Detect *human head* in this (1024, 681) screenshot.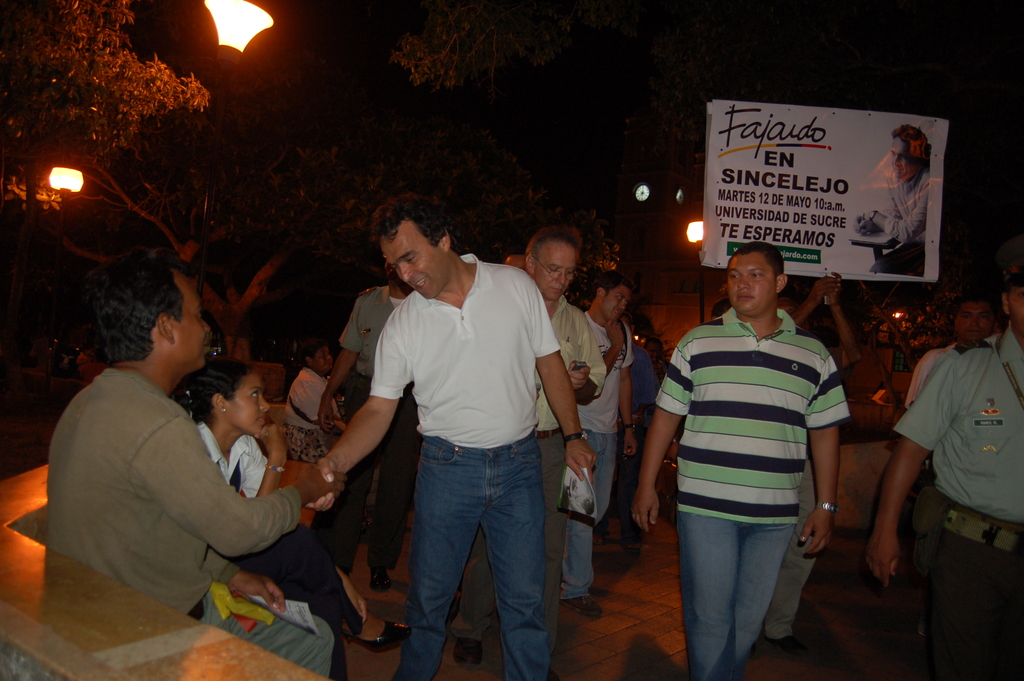
Detection: detection(505, 254, 531, 274).
